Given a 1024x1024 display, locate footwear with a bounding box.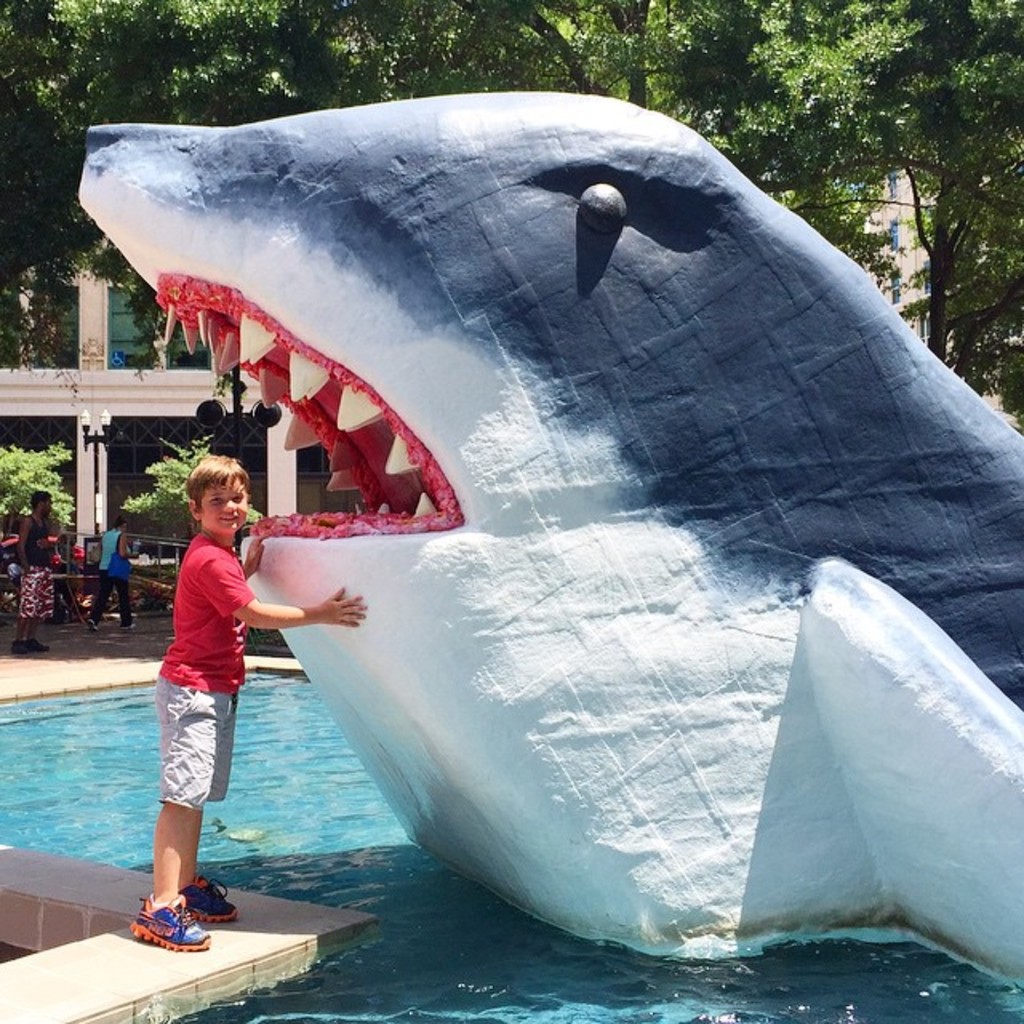
Located: box=[109, 878, 232, 981].
